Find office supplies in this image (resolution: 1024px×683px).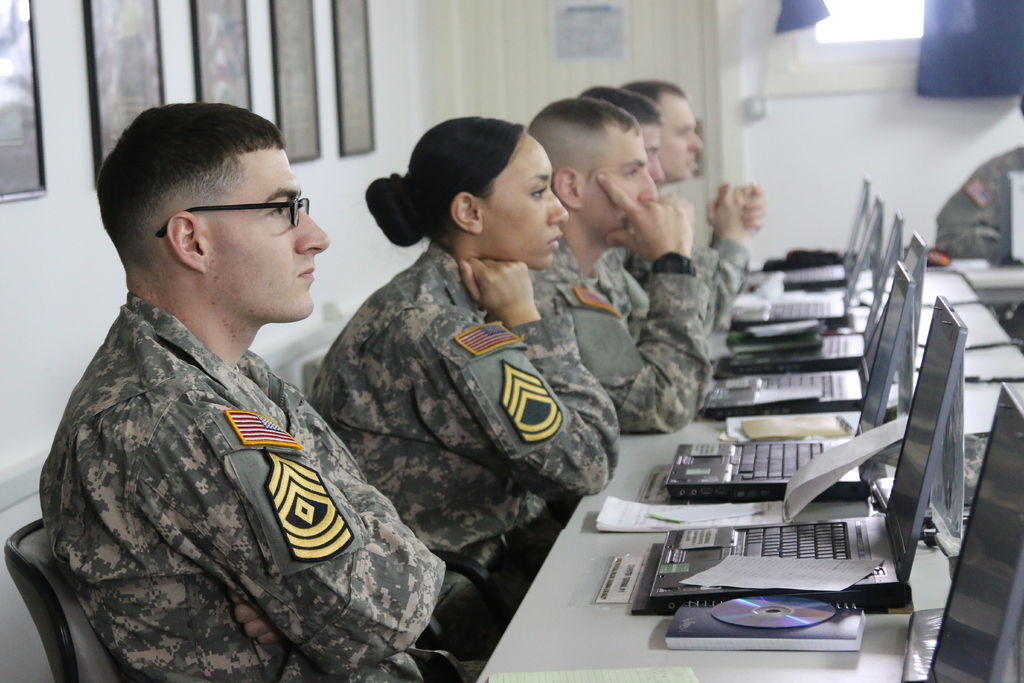
pyautogui.locateOnScreen(929, 381, 1023, 682).
